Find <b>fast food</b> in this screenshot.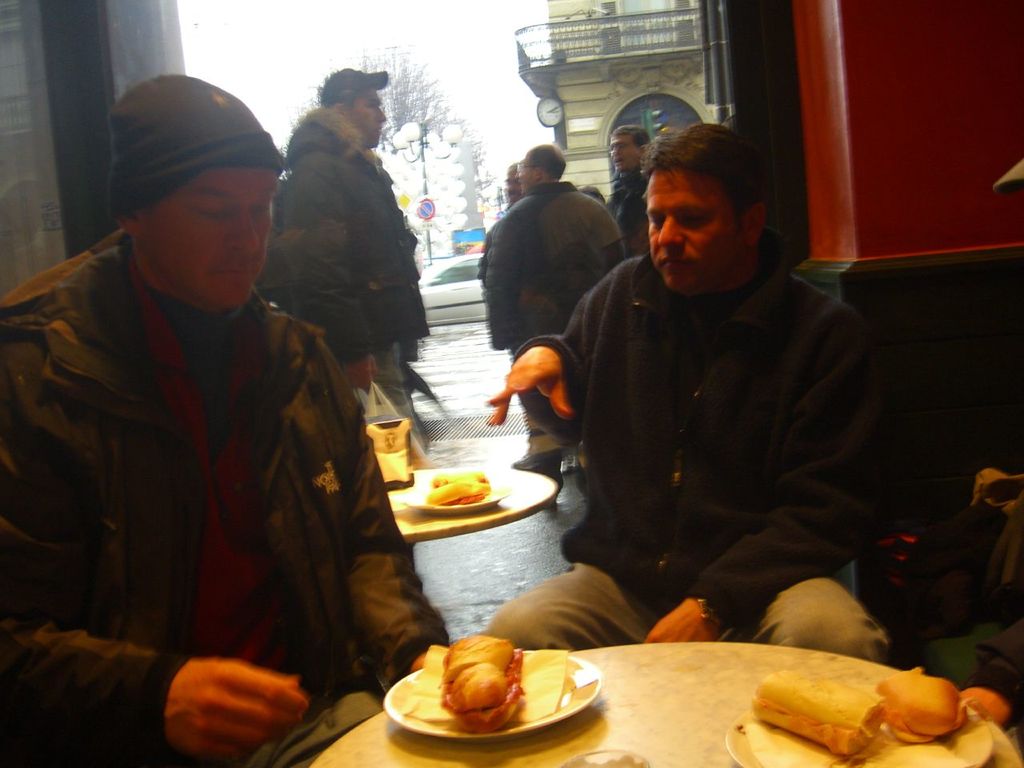
The bounding box for <b>fast food</b> is [437, 633, 519, 731].
